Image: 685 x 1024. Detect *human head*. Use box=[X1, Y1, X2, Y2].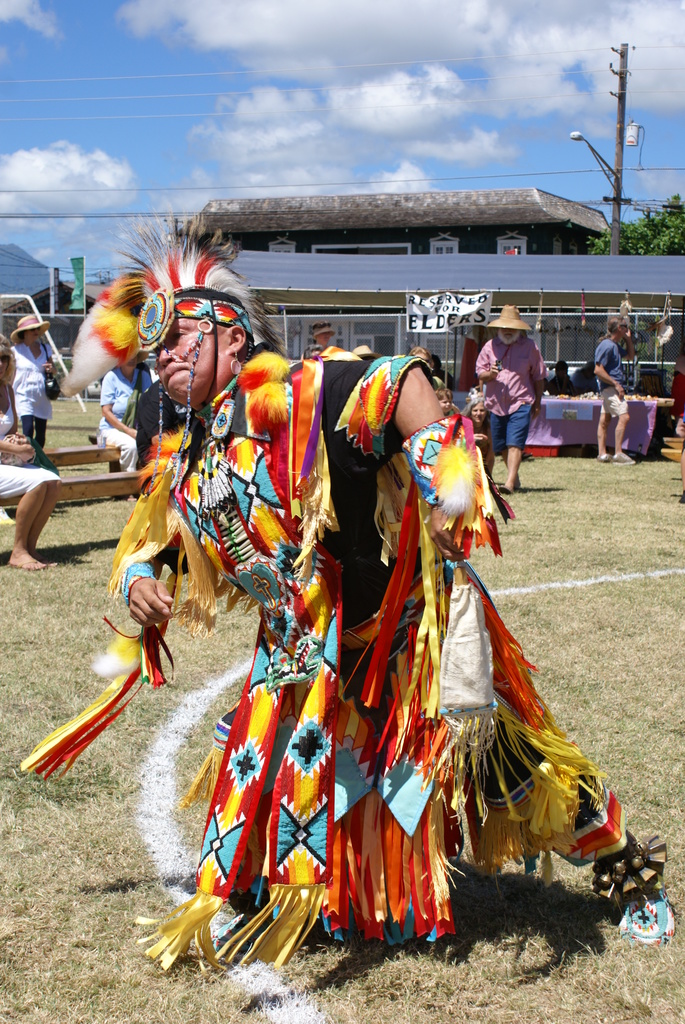
box=[499, 326, 527, 344].
